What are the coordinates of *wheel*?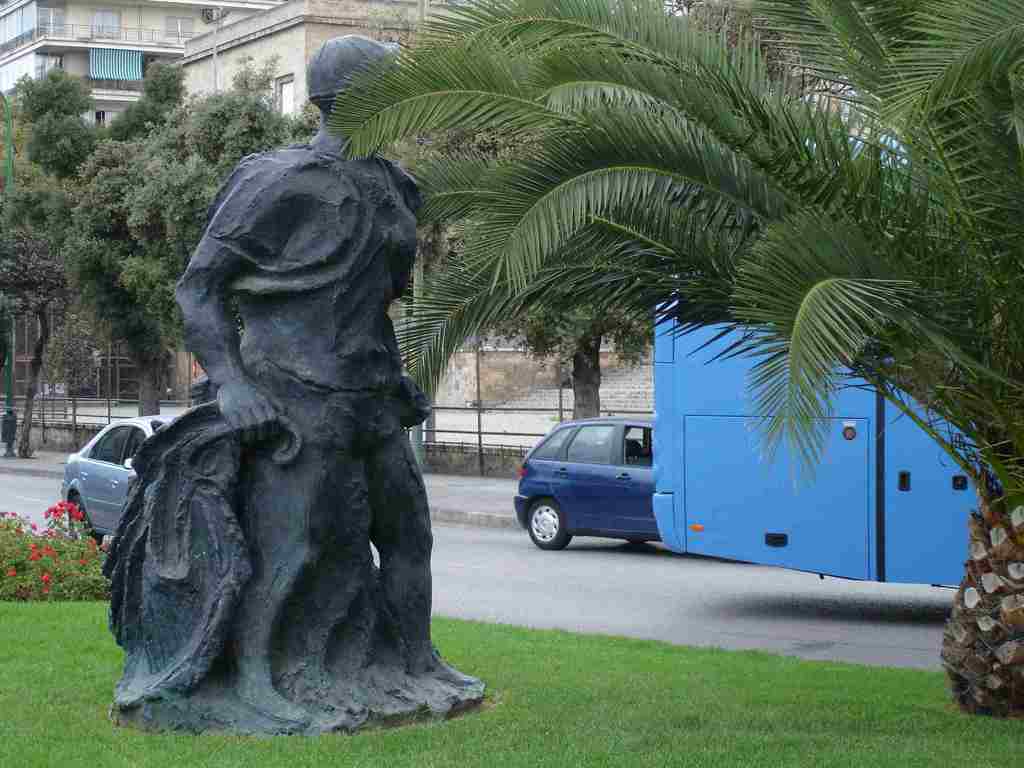
<bbox>68, 494, 103, 548</bbox>.
